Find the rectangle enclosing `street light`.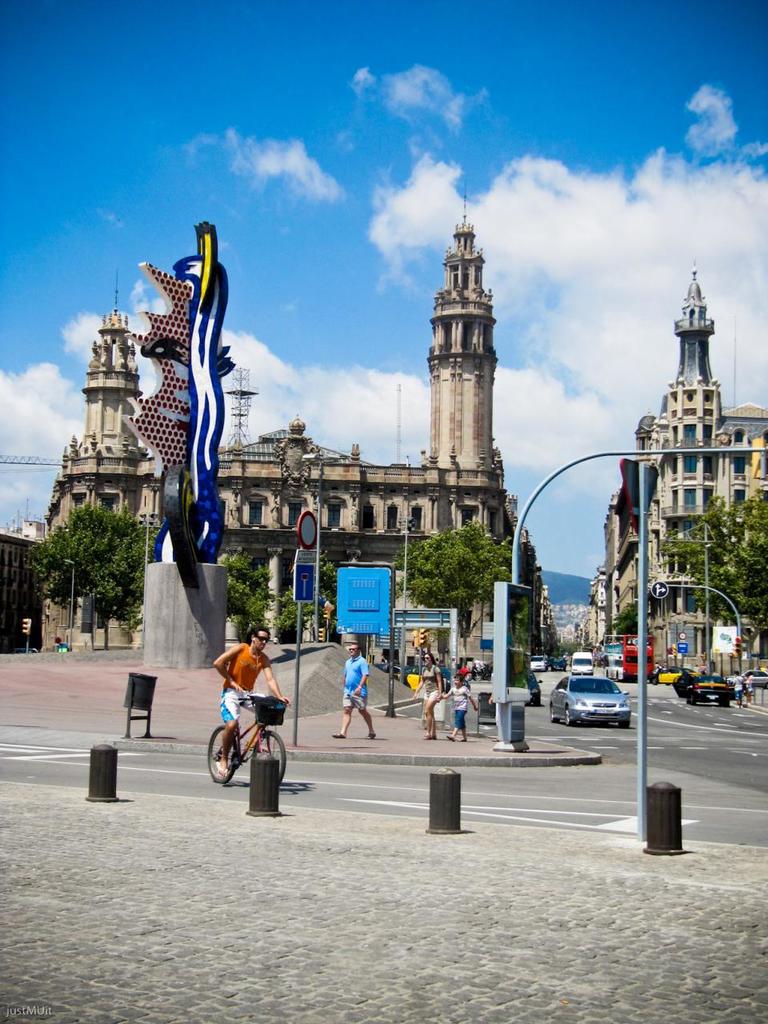
box(58, 559, 79, 653).
